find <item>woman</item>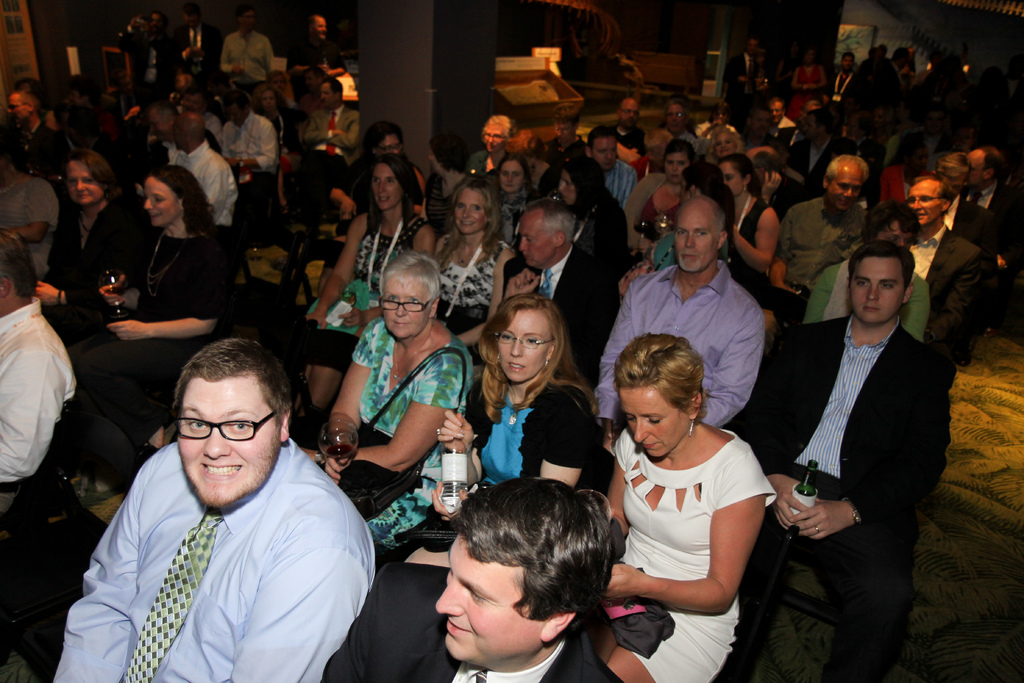
l=36, t=152, r=143, b=346
